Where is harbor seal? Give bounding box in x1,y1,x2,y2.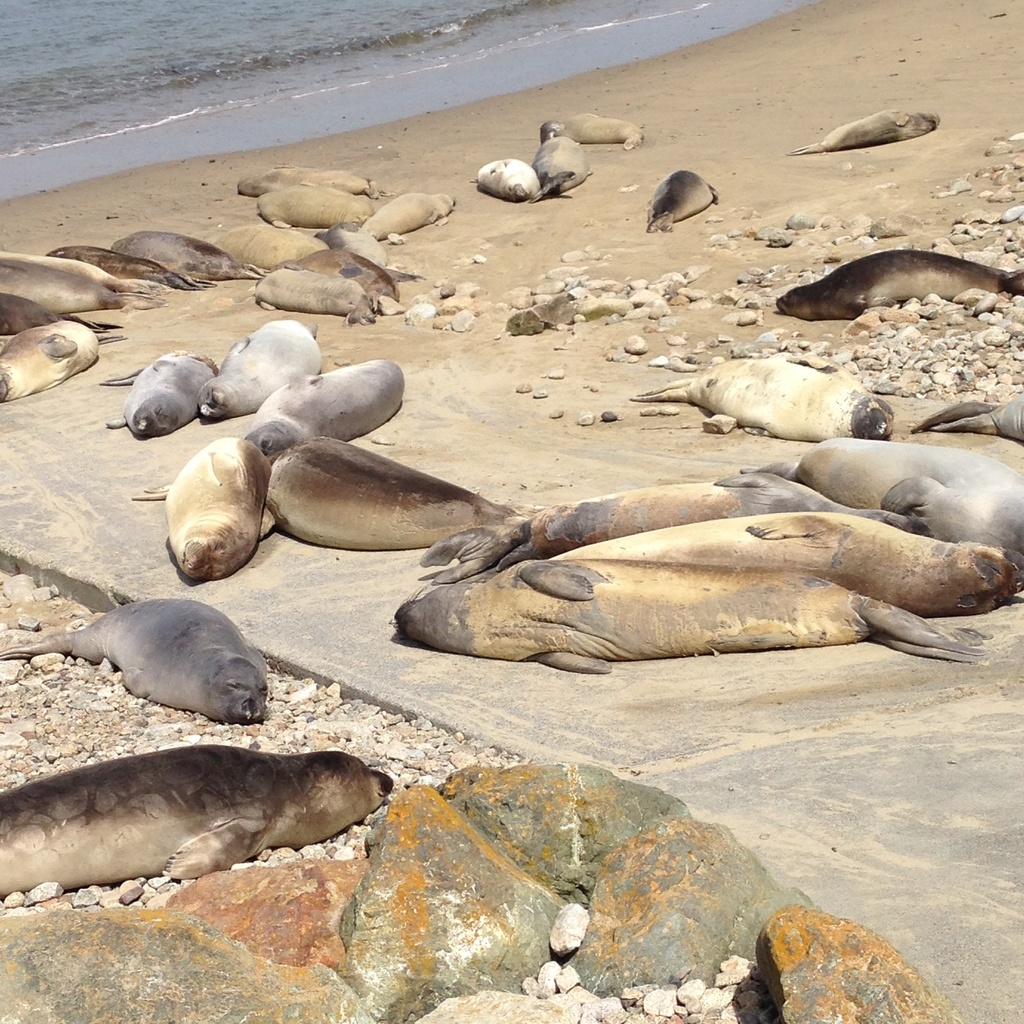
643,164,721,234.
